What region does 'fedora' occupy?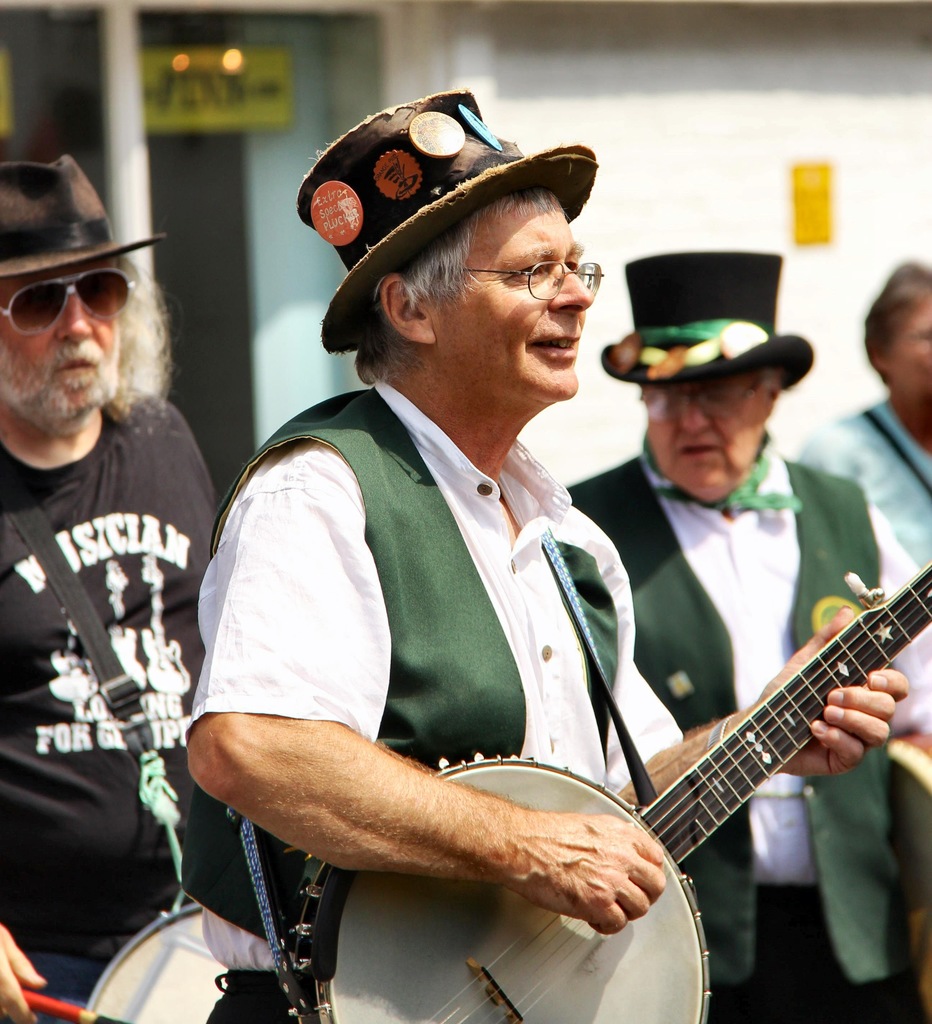
[600, 252, 814, 390].
